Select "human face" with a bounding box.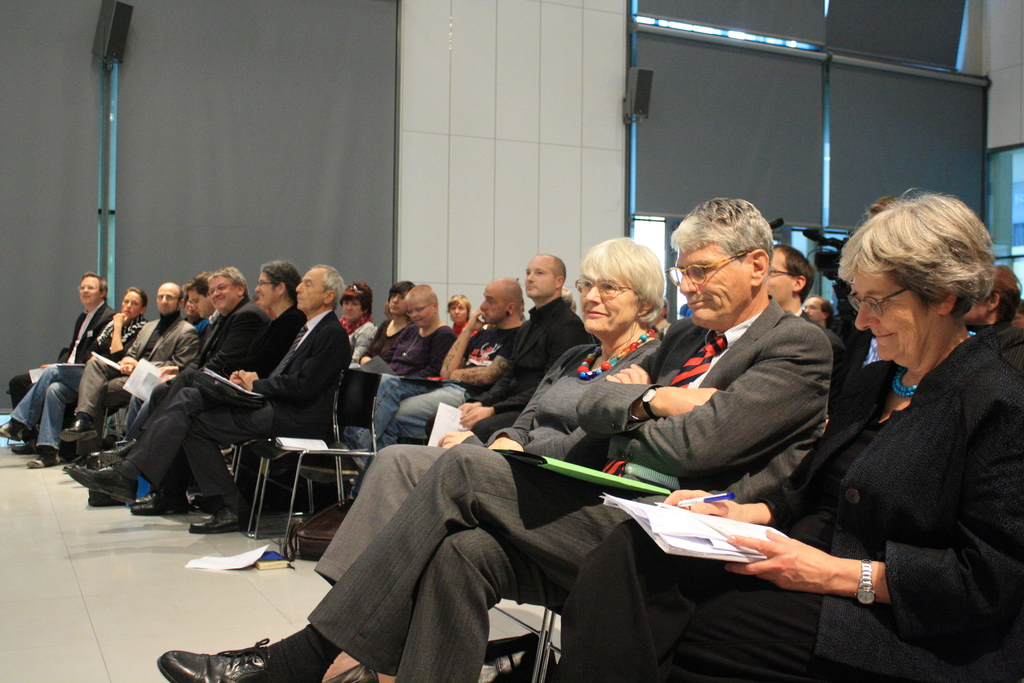
bbox=[388, 292, 404, 315].
